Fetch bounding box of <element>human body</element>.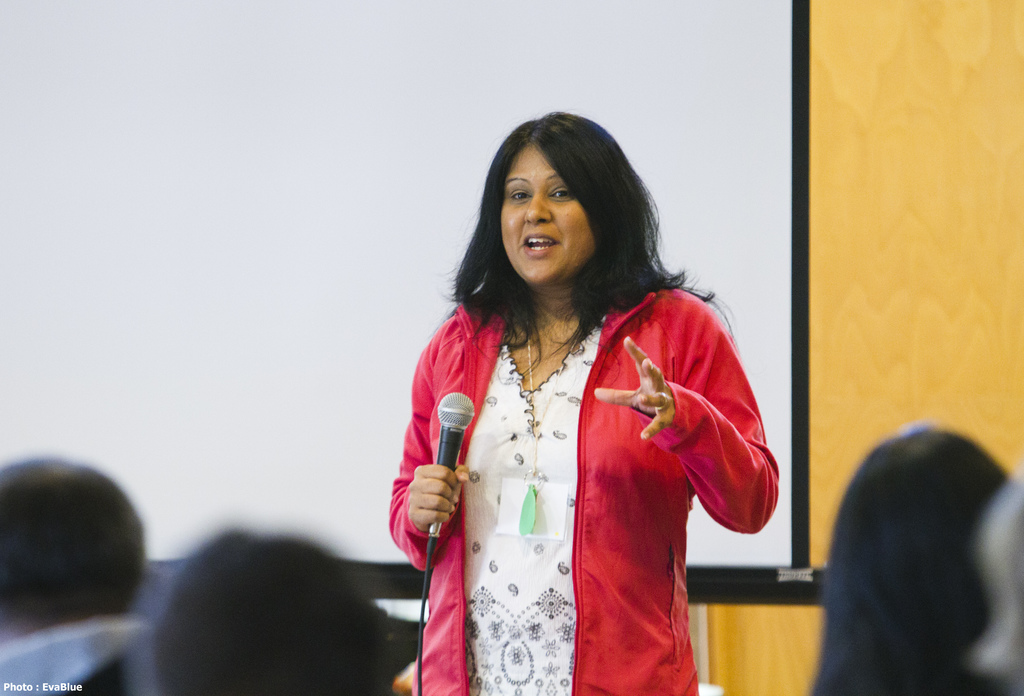
Bbox: 127,532,391,695.
